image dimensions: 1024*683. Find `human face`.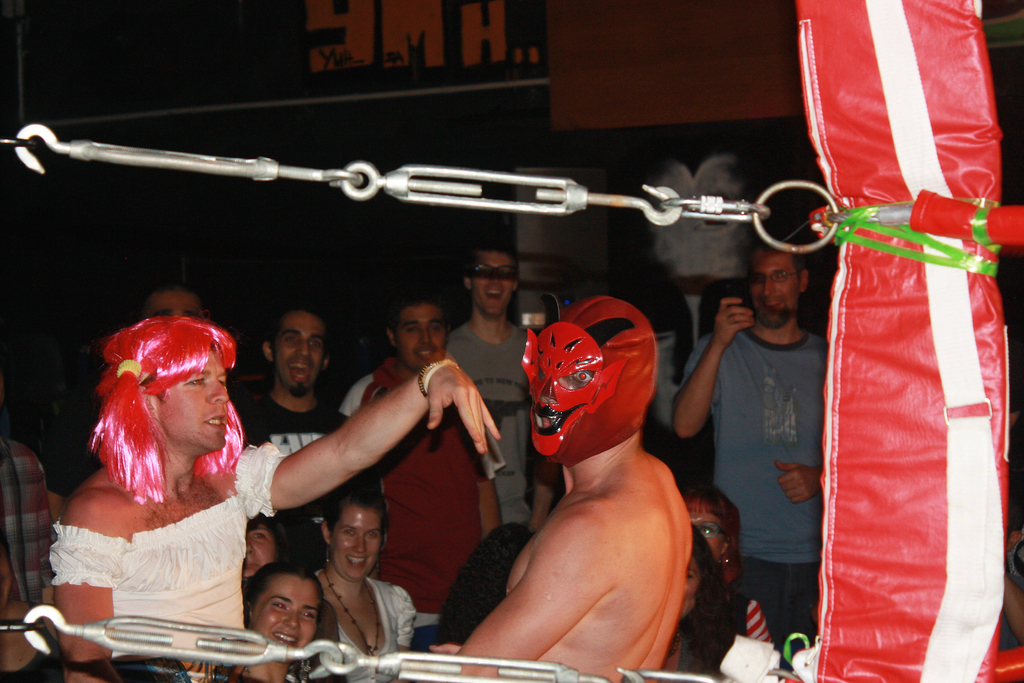
Rect(247, 569, 326, 652).
